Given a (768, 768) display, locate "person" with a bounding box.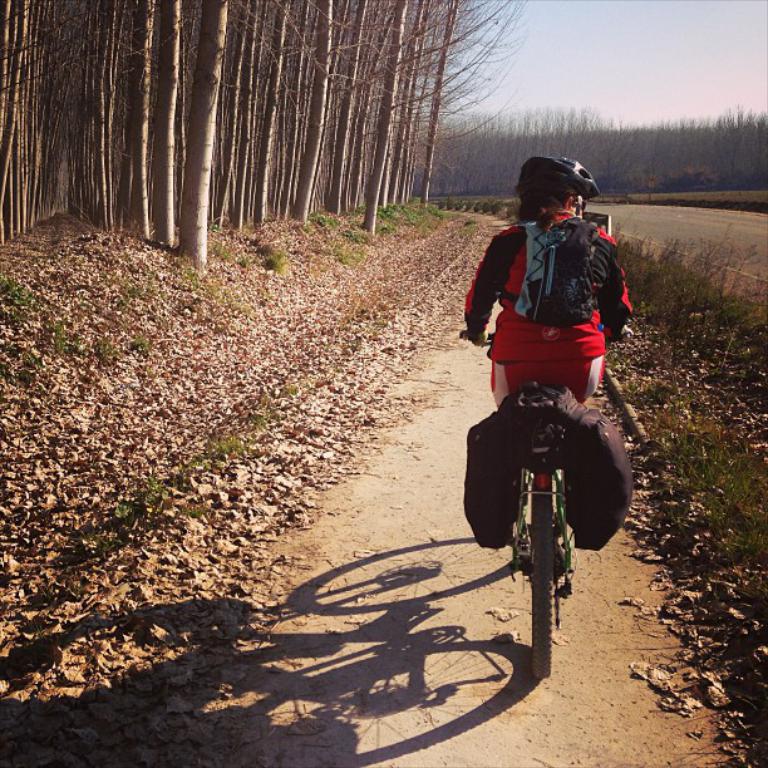
Located: region(462, 151, 632, 573).
